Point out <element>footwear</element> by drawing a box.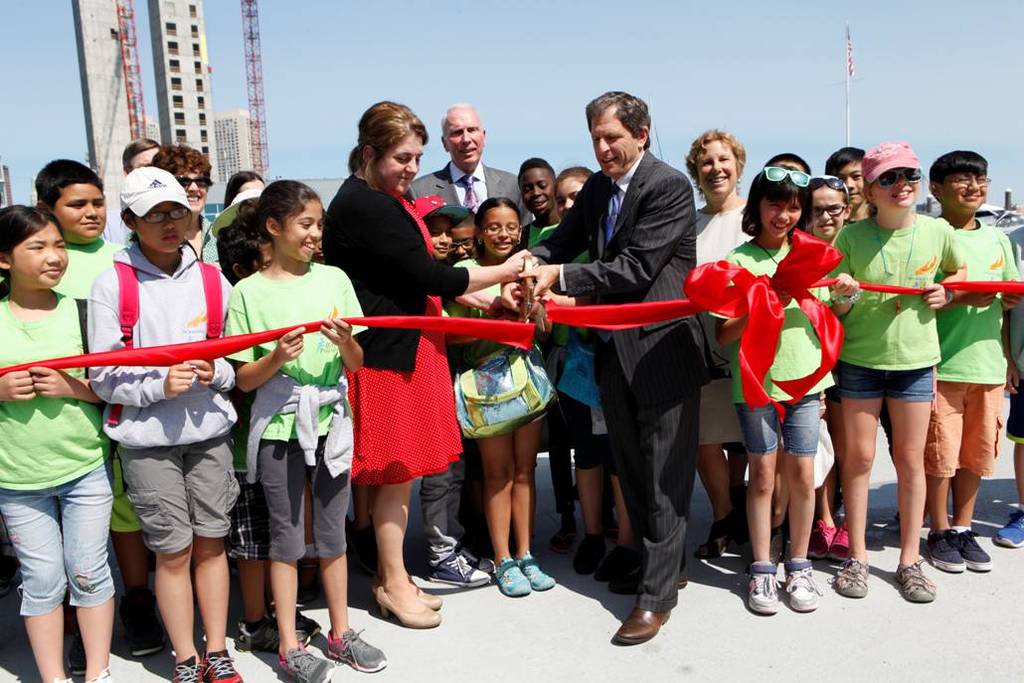
577, 533, 597, 576.
